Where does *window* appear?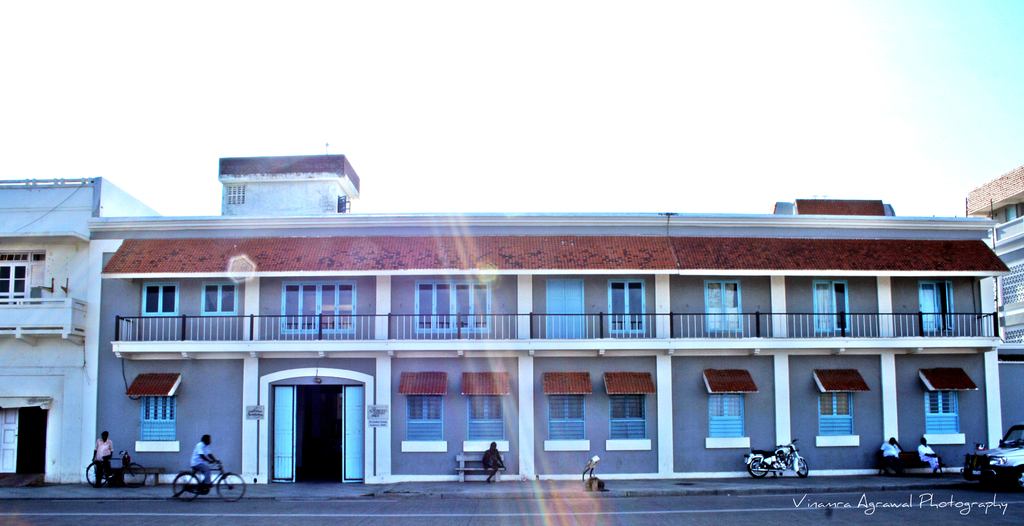
Appears at {"x1": 398, "y1": 371, "x2": 449, "y2": 455}.
